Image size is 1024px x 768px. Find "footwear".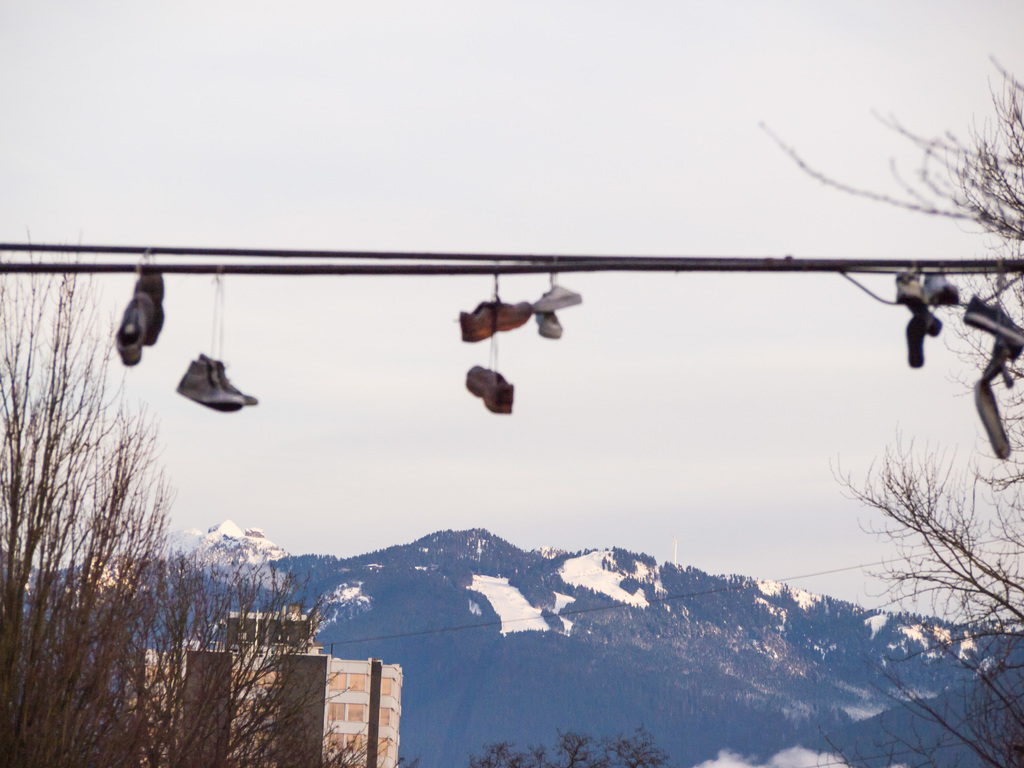
905:319:926:371.
